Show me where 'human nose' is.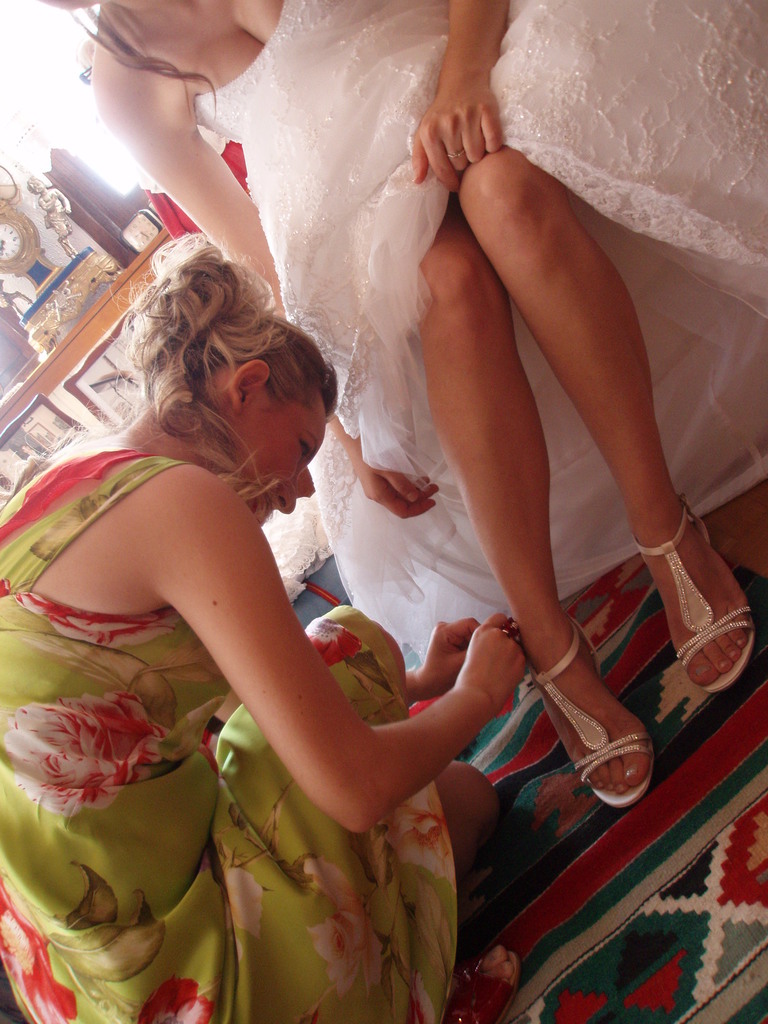
'human nose' is at detection(274, 478, 295, 515).
